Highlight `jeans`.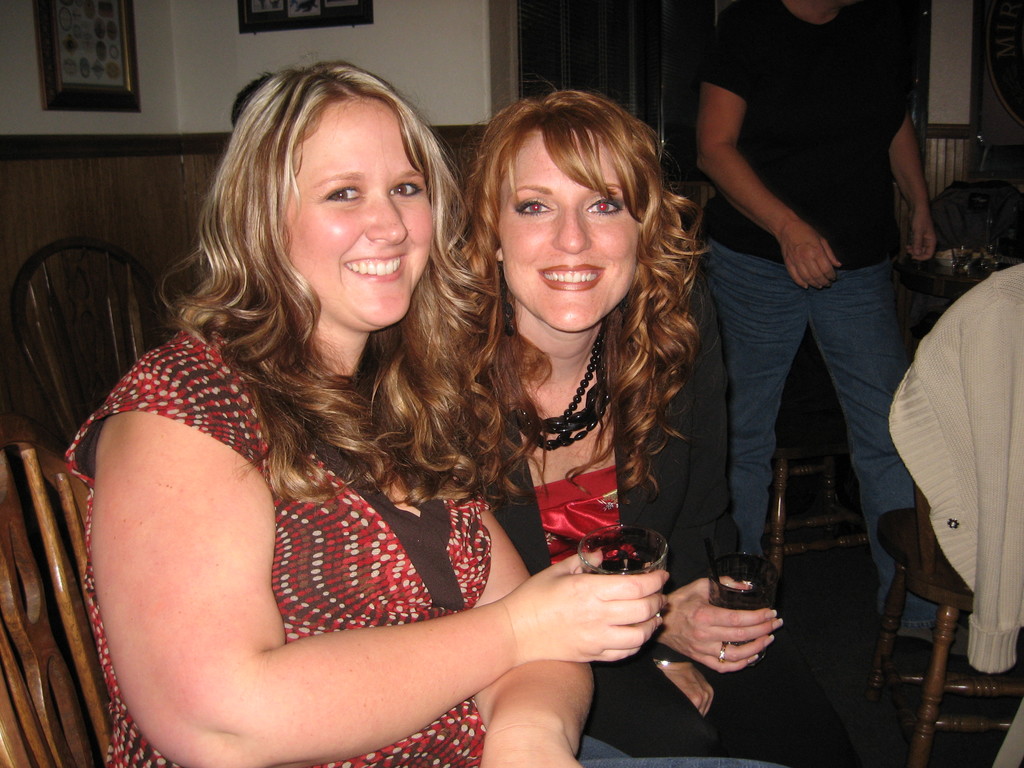
Highlighted region: <region>709, 227, 924, 612</region>.
